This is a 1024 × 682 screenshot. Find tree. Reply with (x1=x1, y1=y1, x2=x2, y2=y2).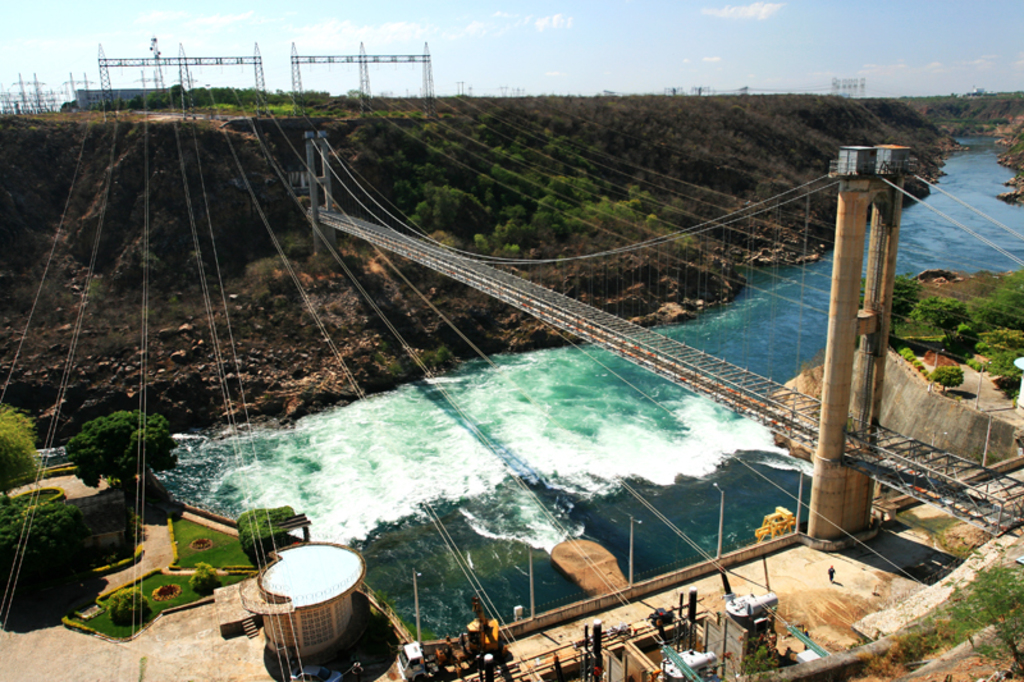
(x1=65, y1=400, x2=180, y2=507).
